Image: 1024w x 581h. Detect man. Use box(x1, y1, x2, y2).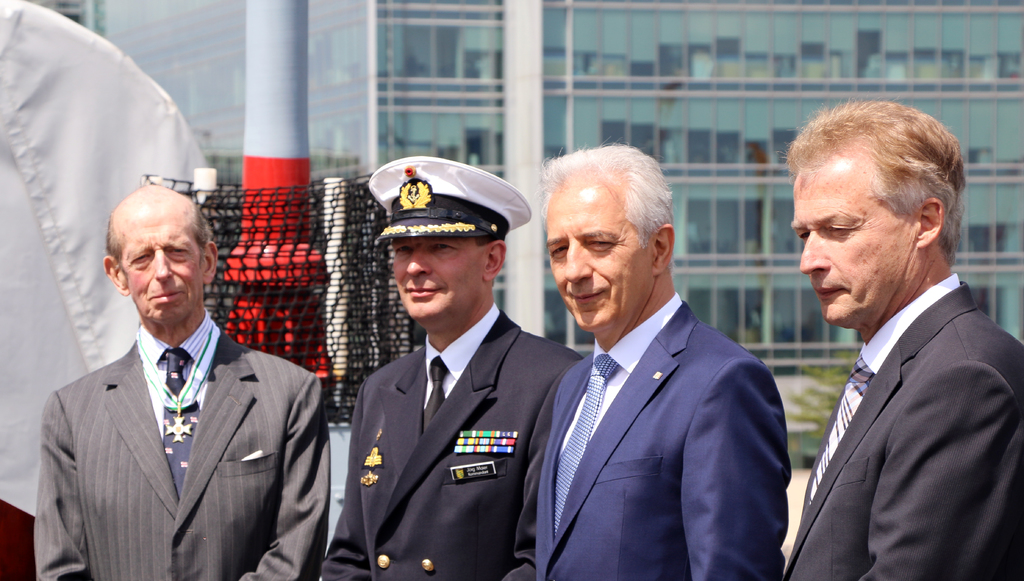
box(527, 138, 792, 580).
